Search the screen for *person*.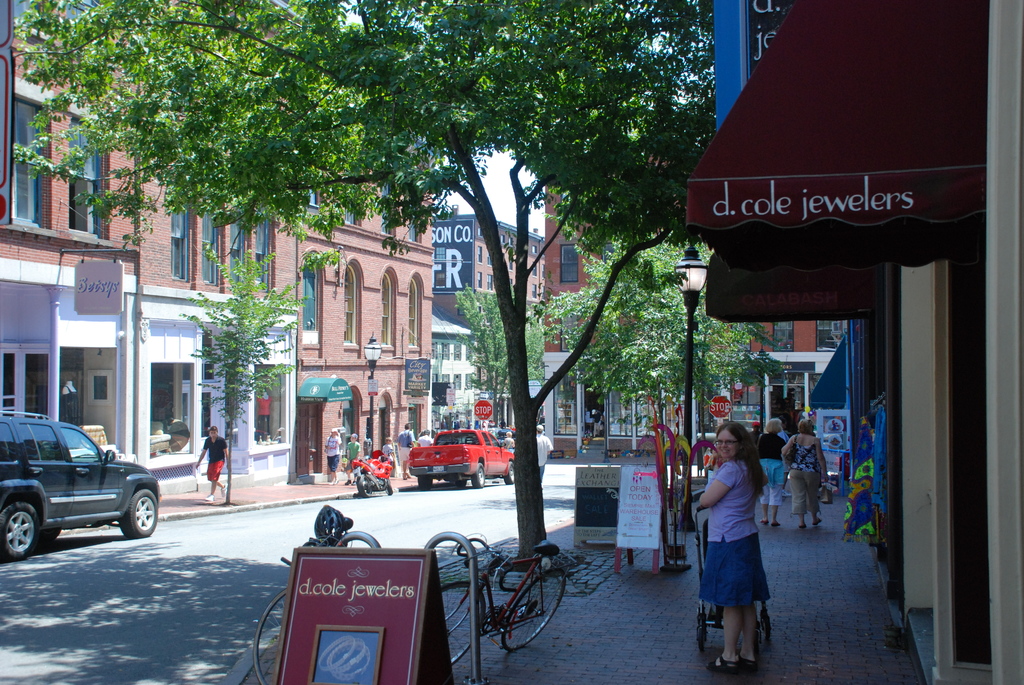
Found at detection(325, 429, 345, 485).
